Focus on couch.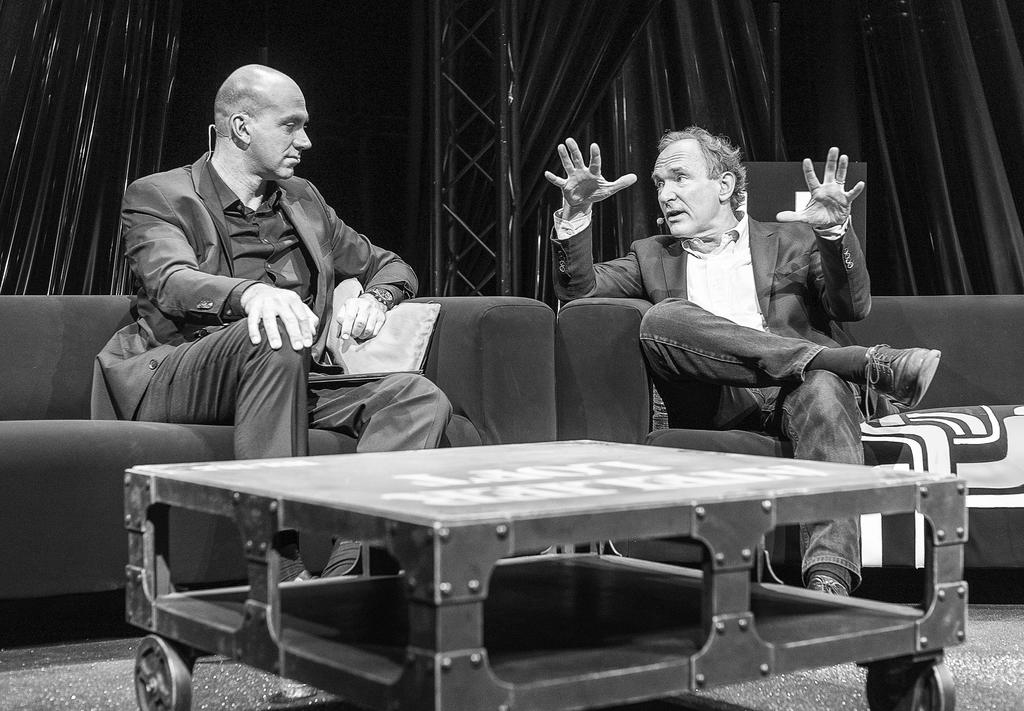
Focused at 552,287,1022,597.
